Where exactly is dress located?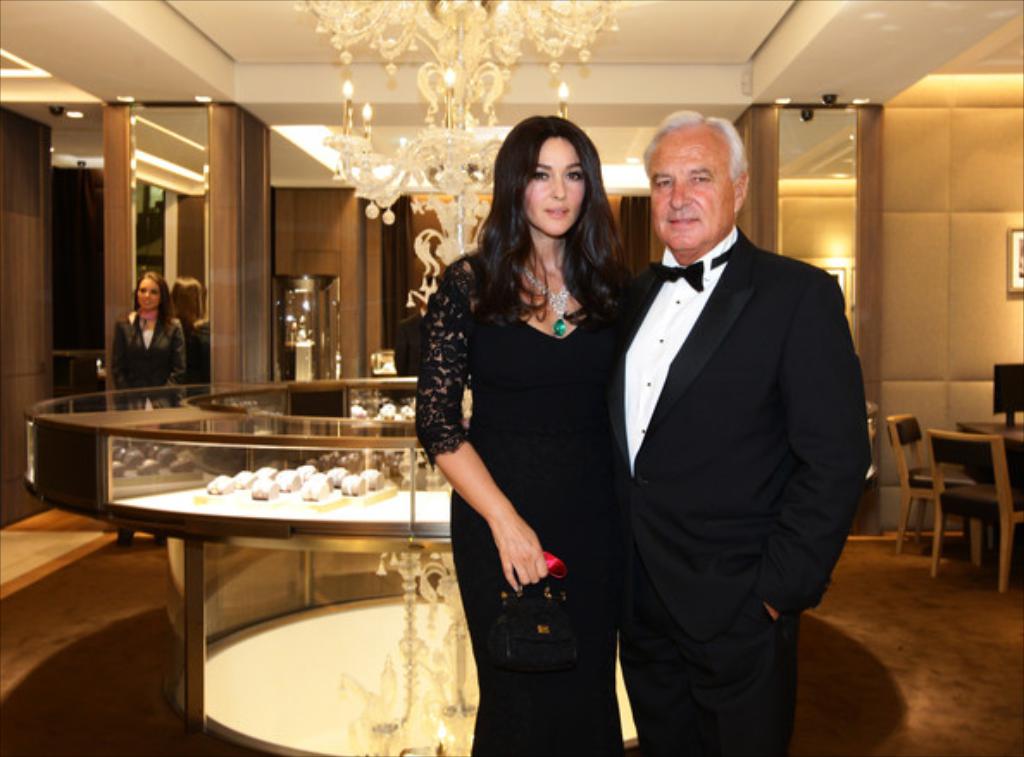
Its bounding box is <box>102,310,184,410</box>.
